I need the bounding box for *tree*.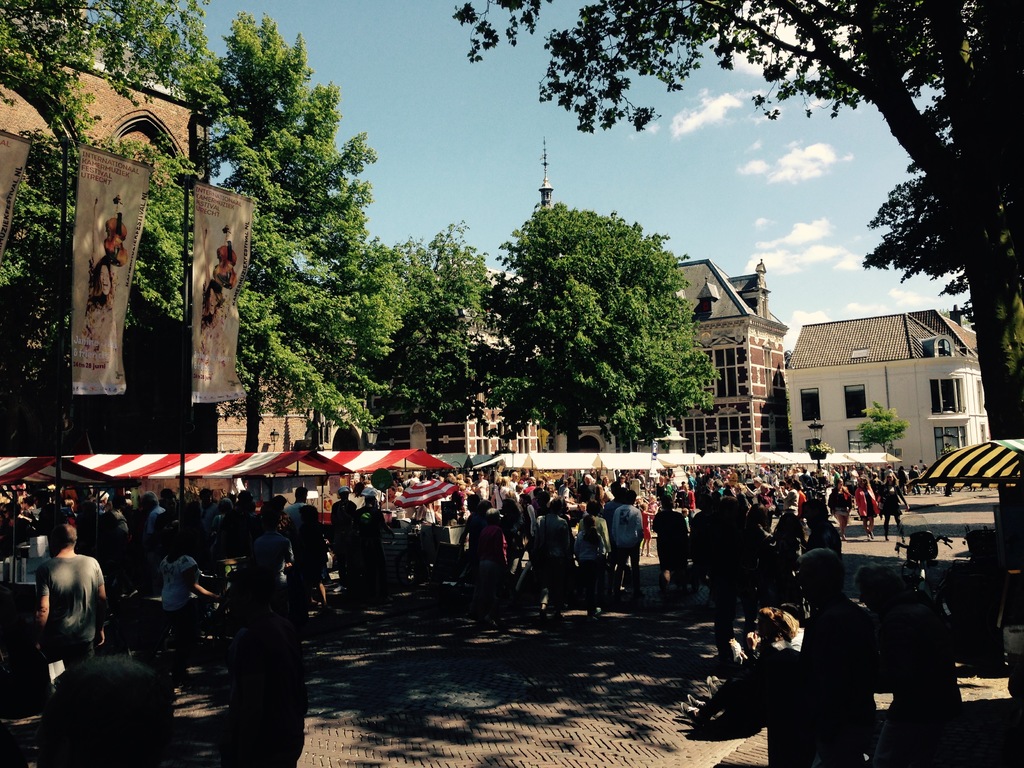
Here it is: {"left": 477, "top": 198, "right": 727, "bottom": 454}.
